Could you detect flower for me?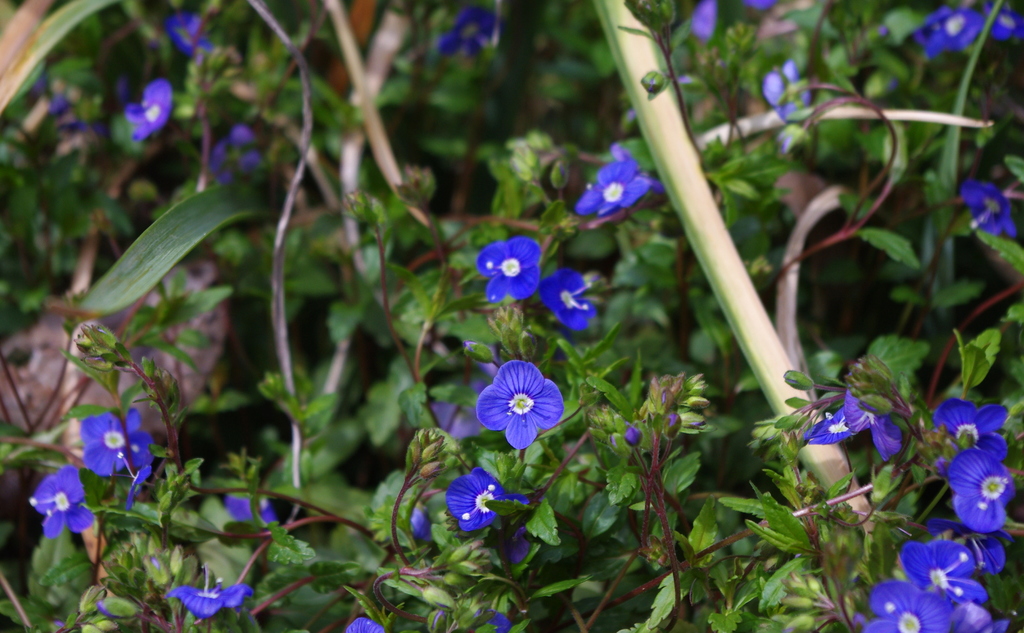
Detection result: select_region(925, 8, 984, 65).
